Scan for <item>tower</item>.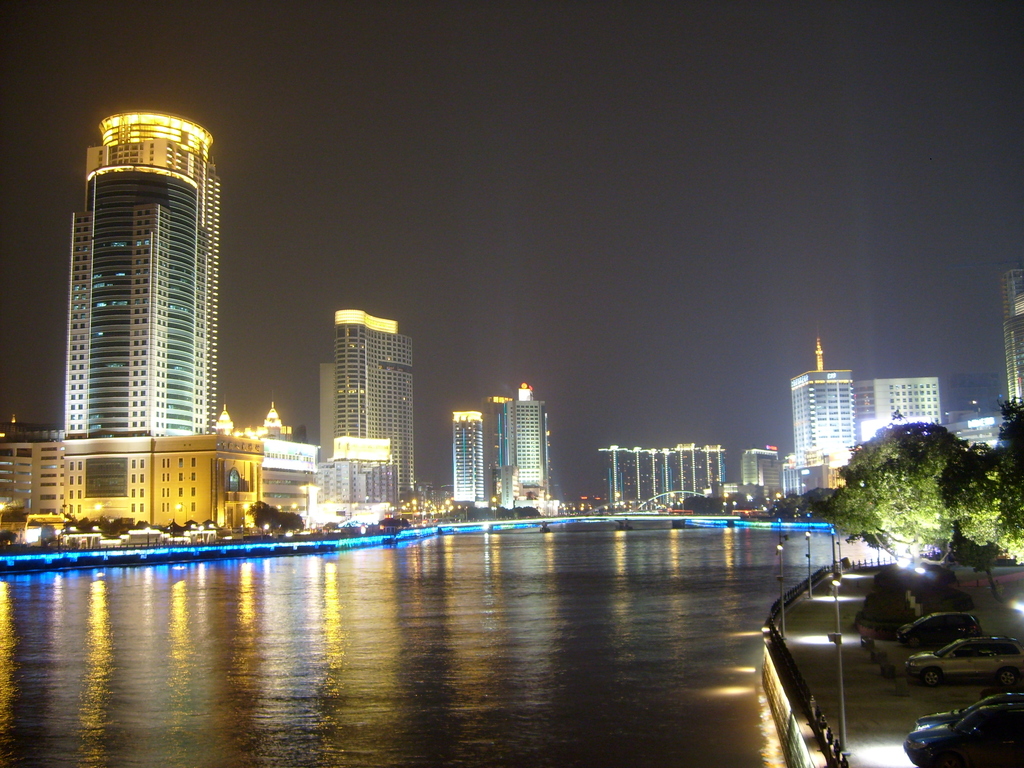
Scan result: [332,311,414,492].
